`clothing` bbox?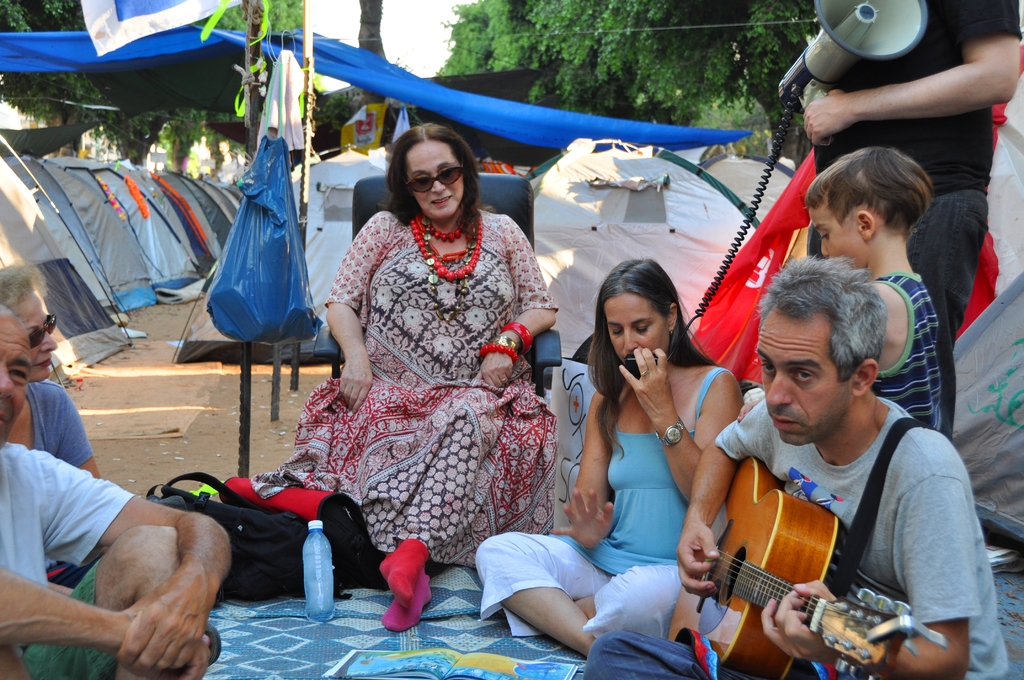
473, 363, 737, 647
